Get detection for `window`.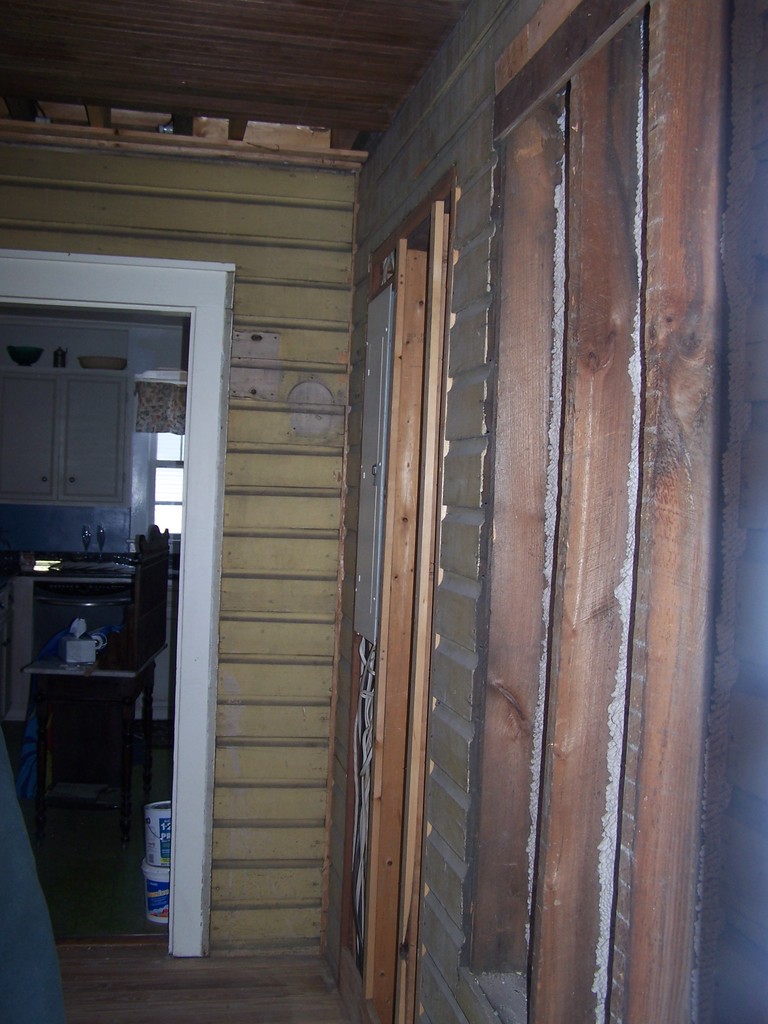
Detection: pyautogui.locateOnScreen(0, 364, 136, 519).
